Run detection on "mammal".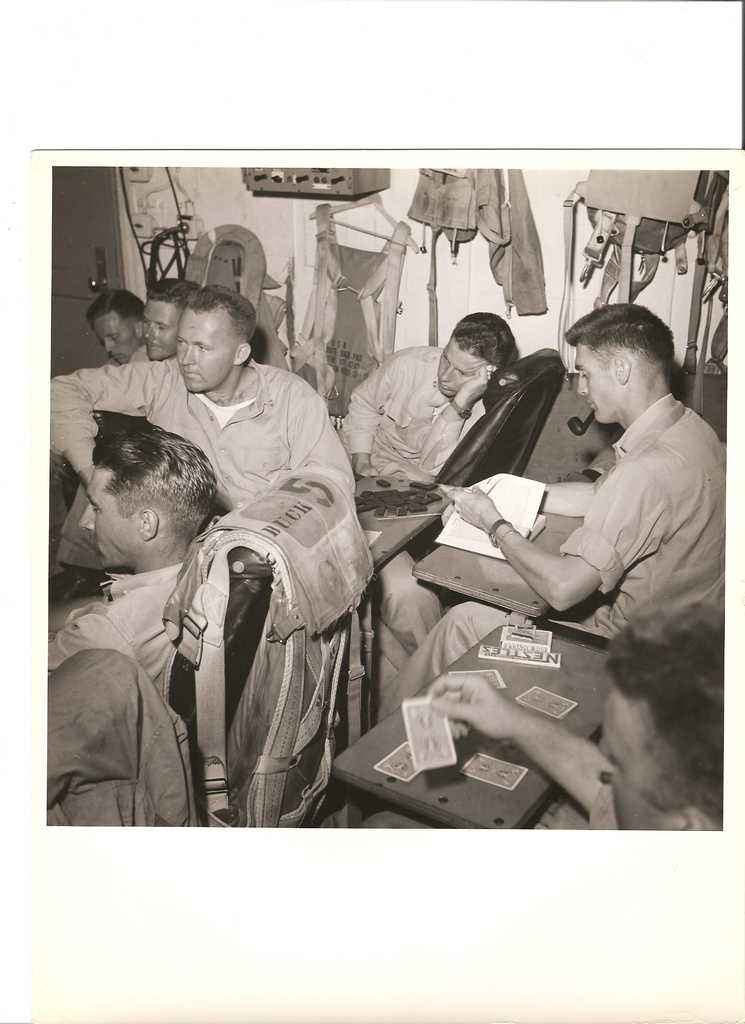
Result: x1=143, y1=273, x2=201, y2=358.
